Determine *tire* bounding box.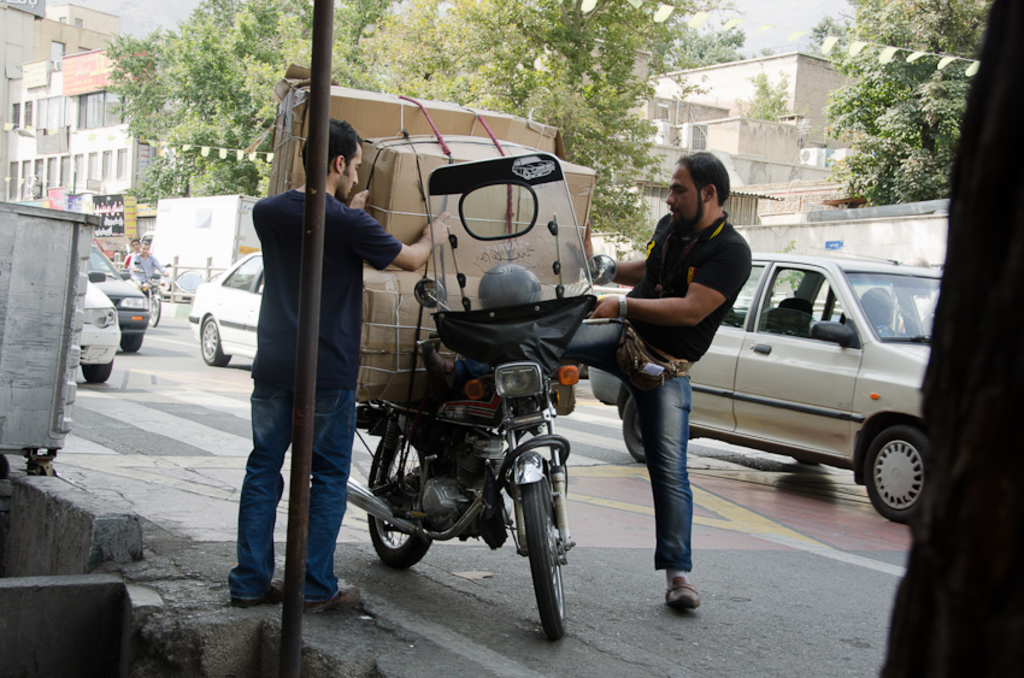
Determined: locate(204, 312, 230, 371).
